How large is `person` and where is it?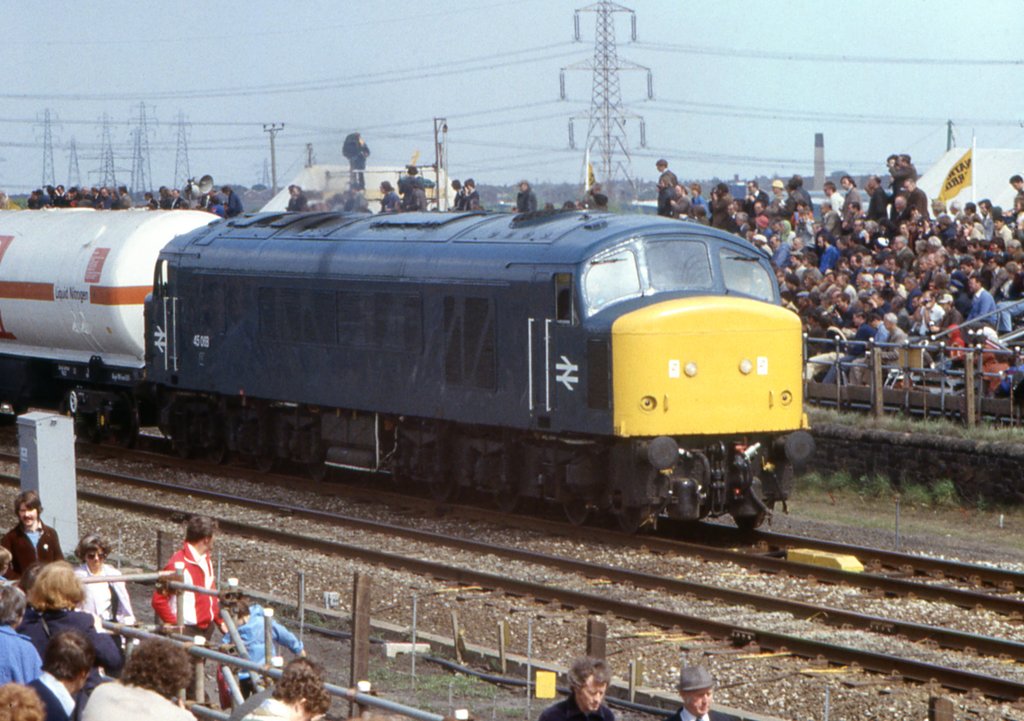
Bounding box: rect(397, 164, 440, 211).
